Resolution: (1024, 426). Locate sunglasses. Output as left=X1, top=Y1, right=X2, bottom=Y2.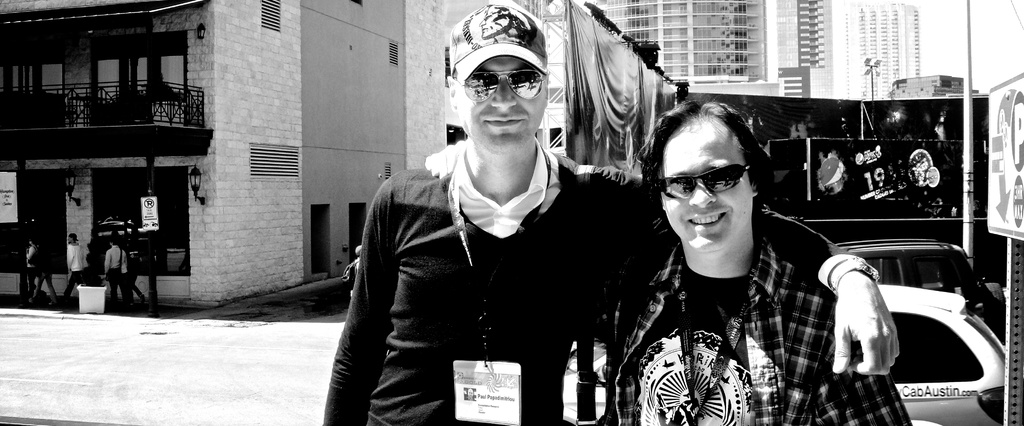
left=463, top=70, right=543, bottom=102.
